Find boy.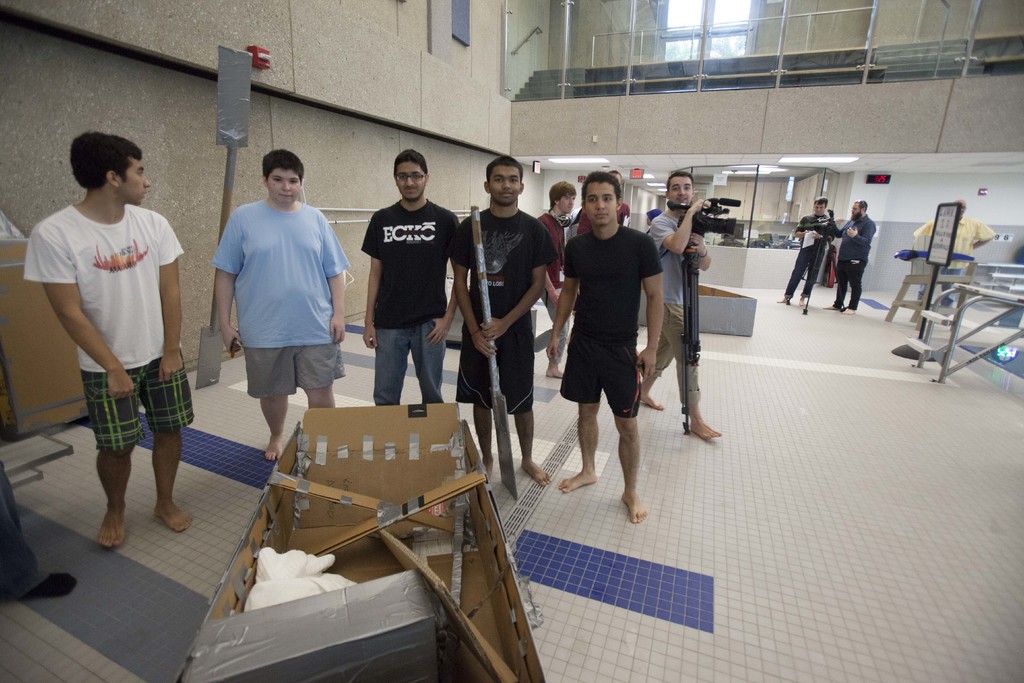
locate(534, 181, 573, 381).
